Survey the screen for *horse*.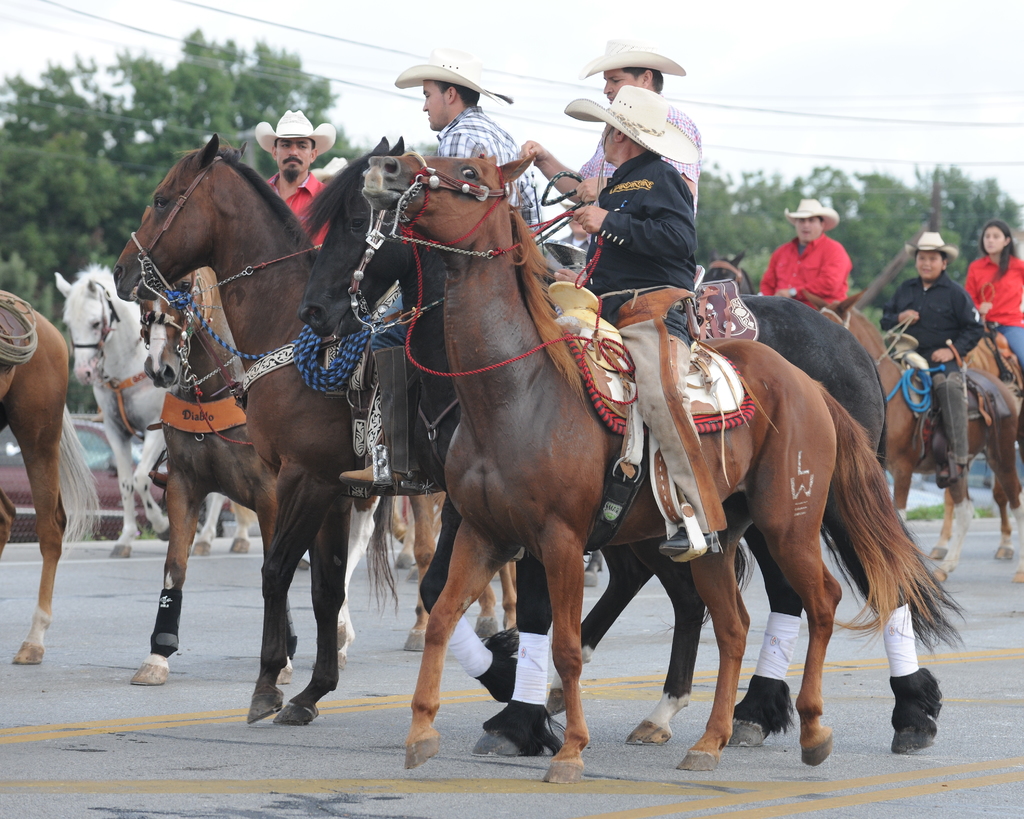
Survey found: left=0, top=291, right=103, bottom=670.
